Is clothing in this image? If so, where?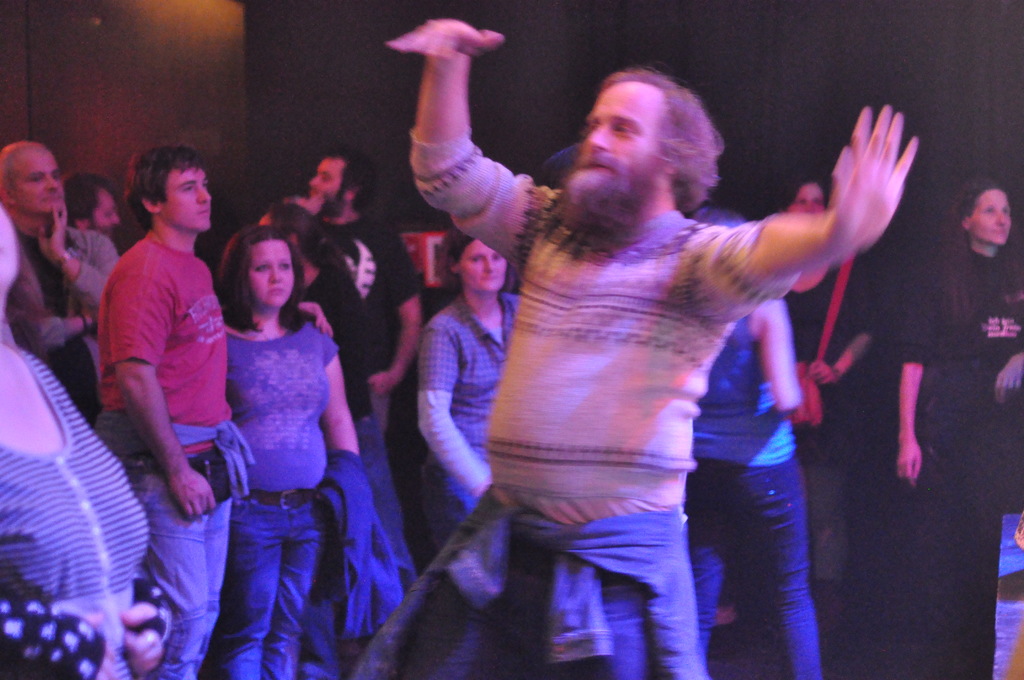
Yes, at detection(680, 300, 854, 679).
